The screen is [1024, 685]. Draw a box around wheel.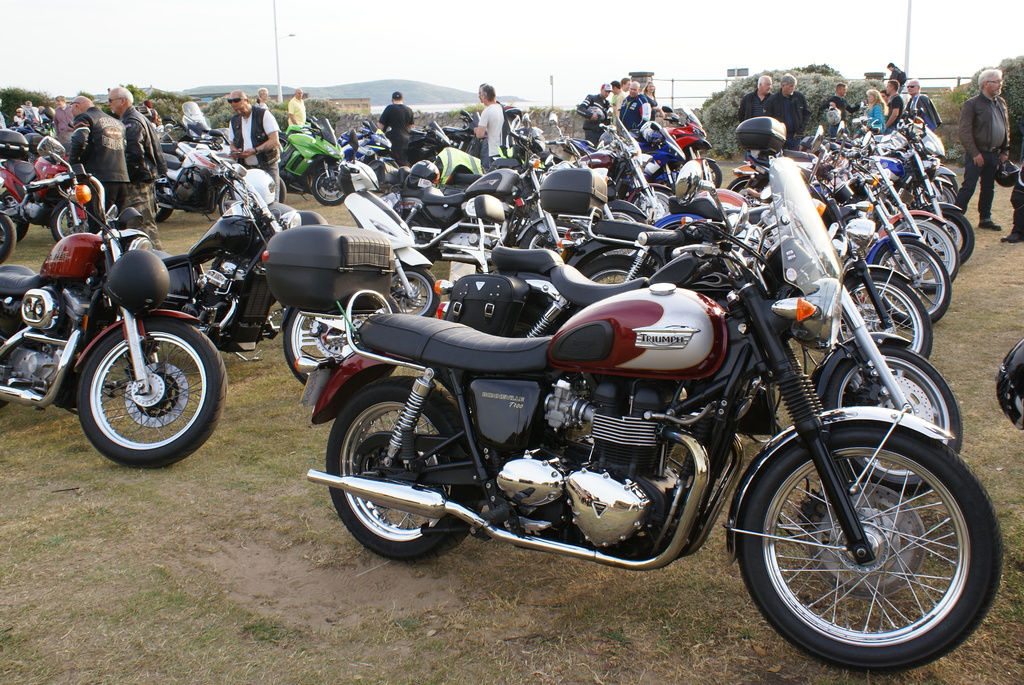
{"left": 325, "top": 374, "right": 472, "bottom": 562}.
